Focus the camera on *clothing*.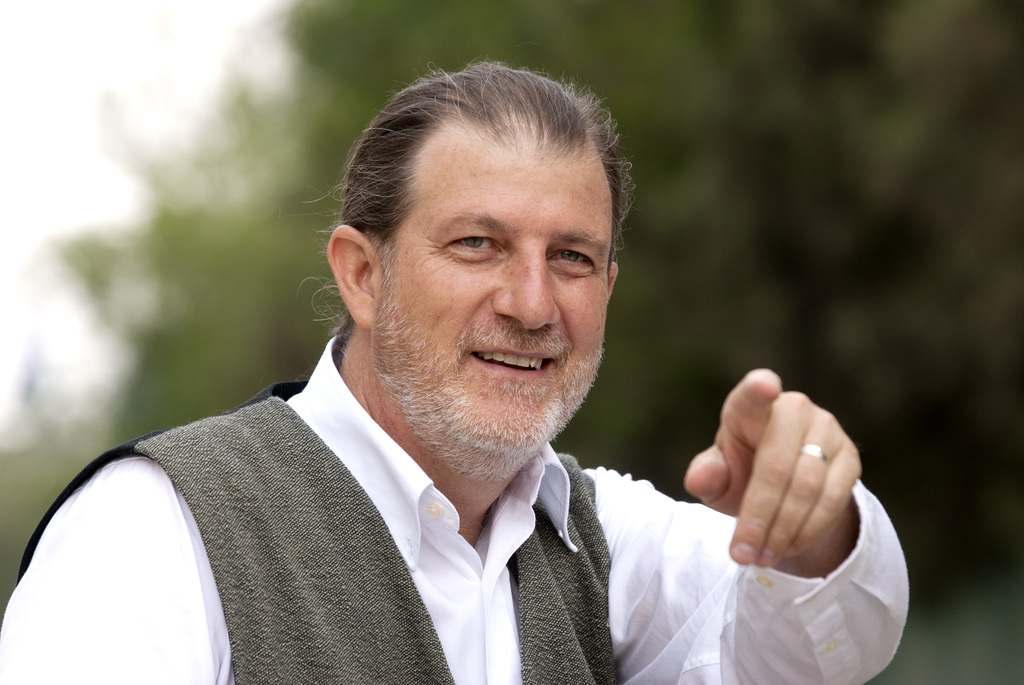
Focus region: [24, 369, 808, 684].
